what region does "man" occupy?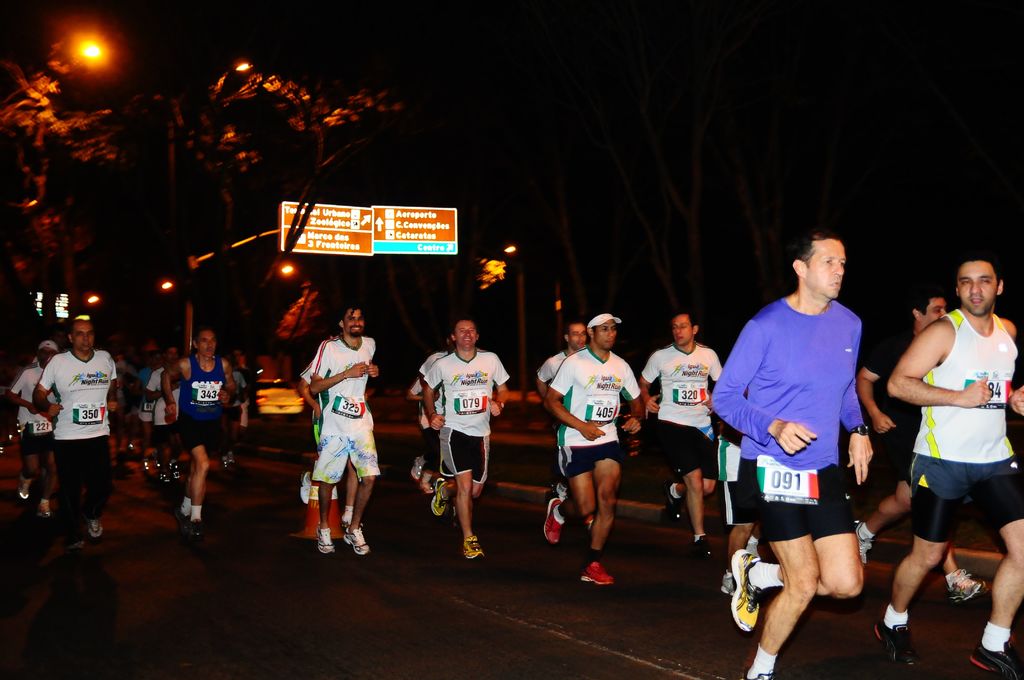
[637, 311, 723, 558].
